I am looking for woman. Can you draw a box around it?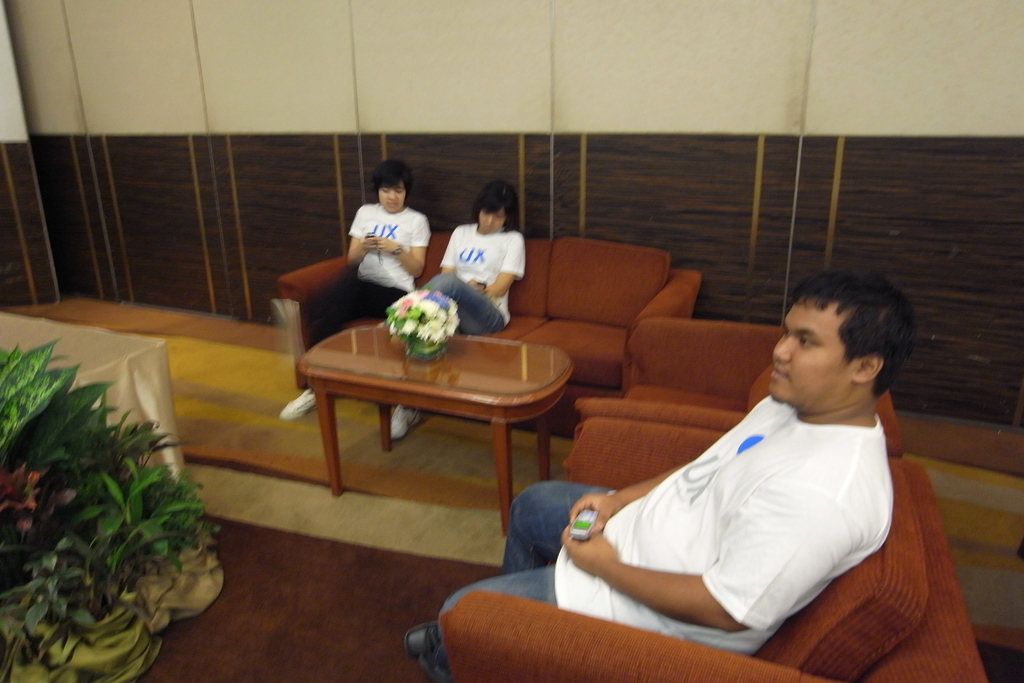
Sure, the bounding box is region(284, 153, 433, 417).
